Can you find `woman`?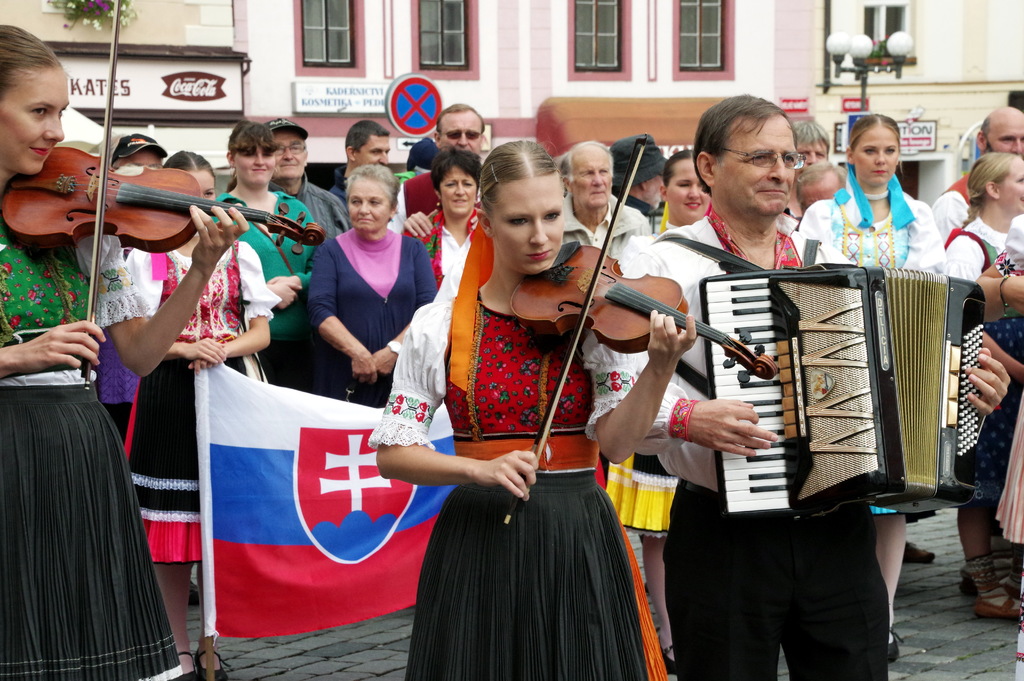
Yes, bounding box: Rect(0, 22, 251, 680).
